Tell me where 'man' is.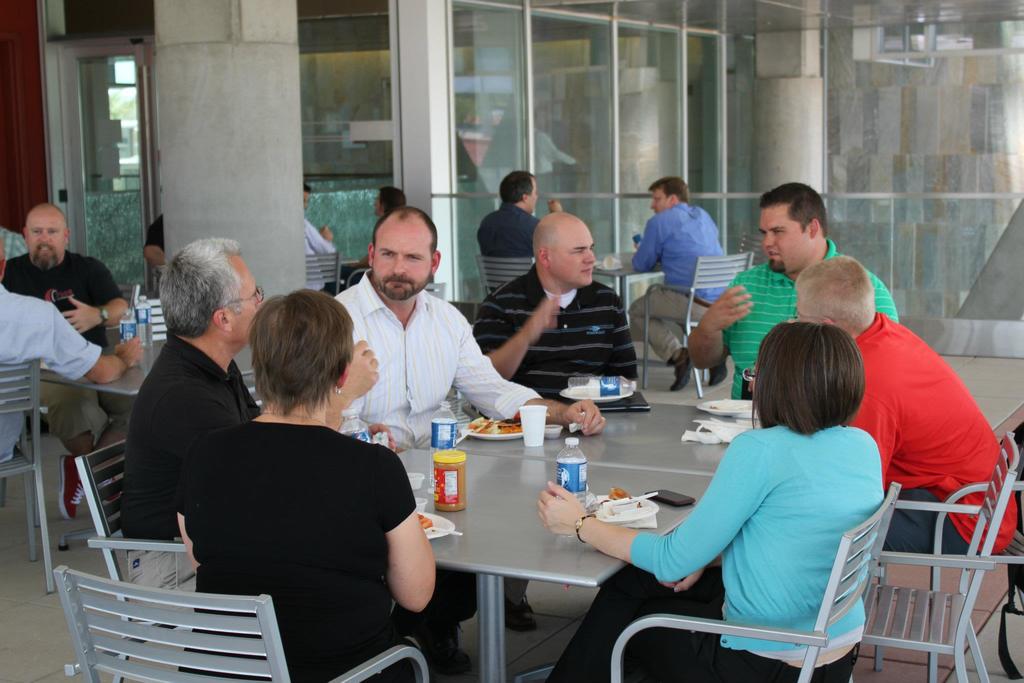
'man' is at box=[685, 180, 895, 403].
